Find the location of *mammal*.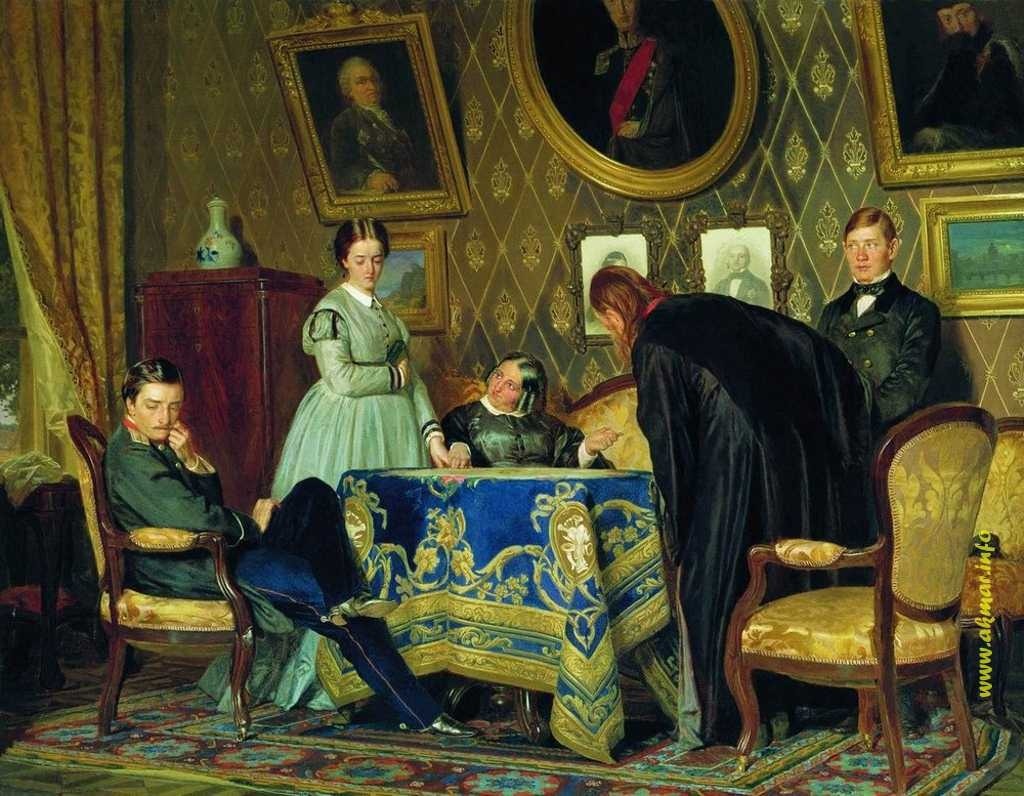
Location: x1=187 y1=218 x2=445 y2=714.
